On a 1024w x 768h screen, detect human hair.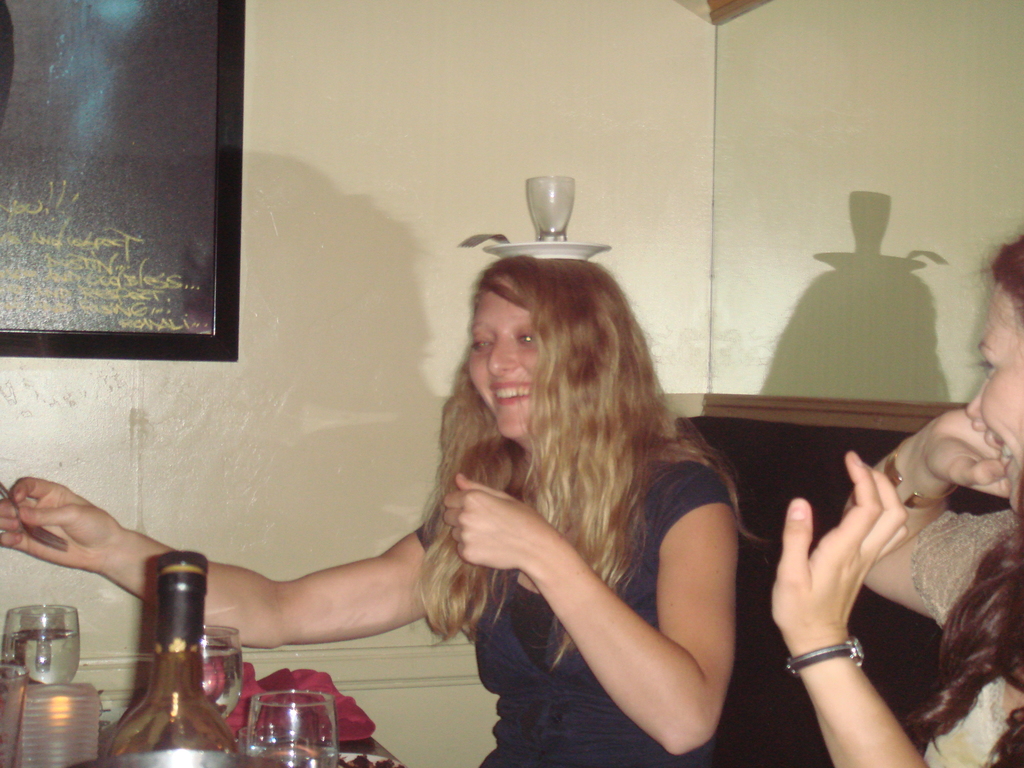
crop(428, 253, 725, 647).
